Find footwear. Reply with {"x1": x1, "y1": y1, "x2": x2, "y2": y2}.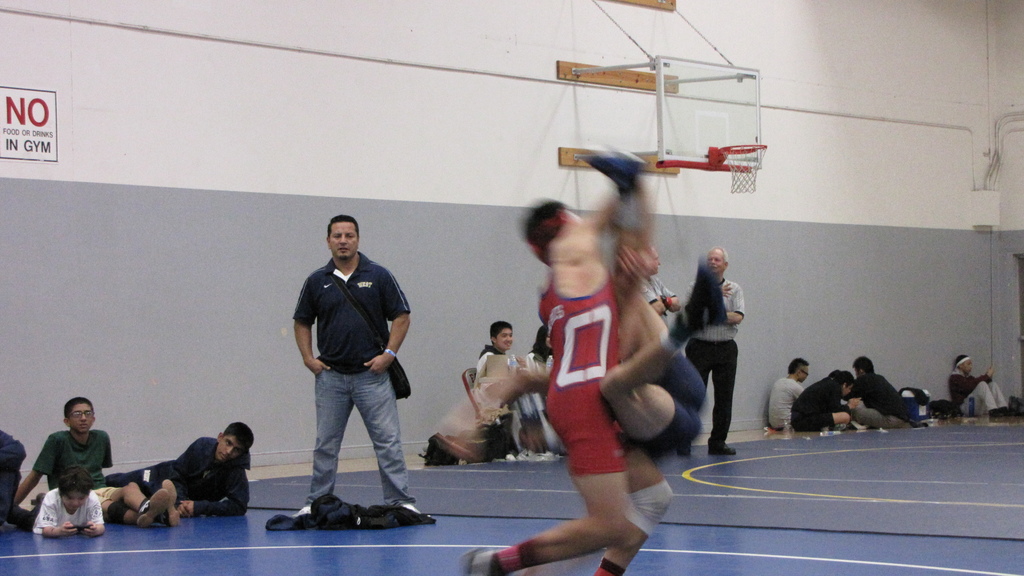
{"x1": 710, "y1": 443, "x2": 737, "y2": 458}.
